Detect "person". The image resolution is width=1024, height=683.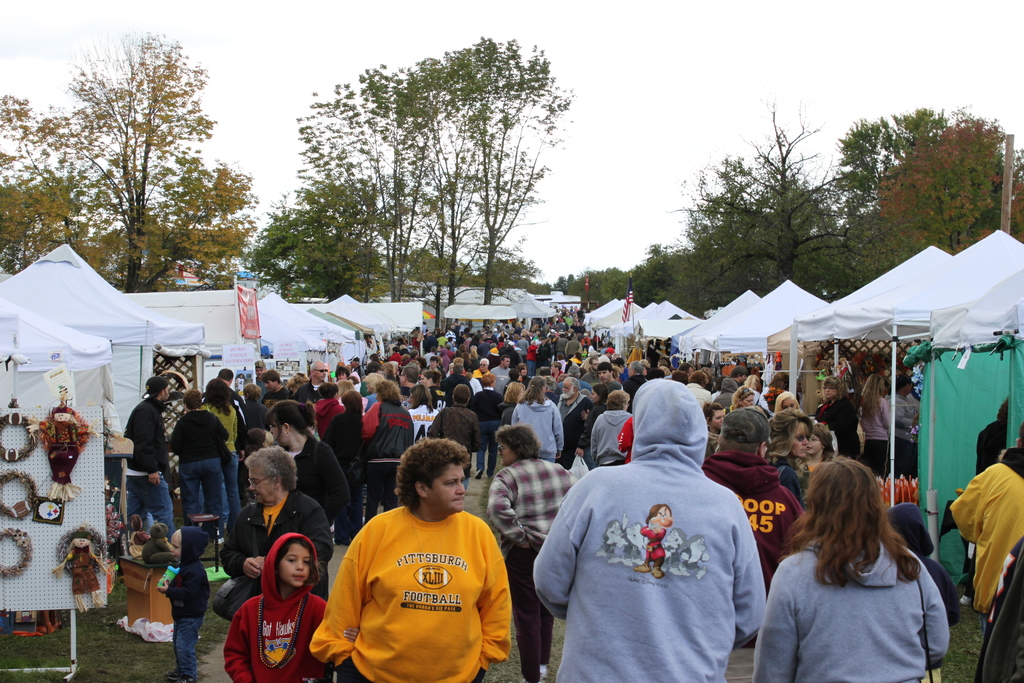
box=[311, 437, 519, 679].
